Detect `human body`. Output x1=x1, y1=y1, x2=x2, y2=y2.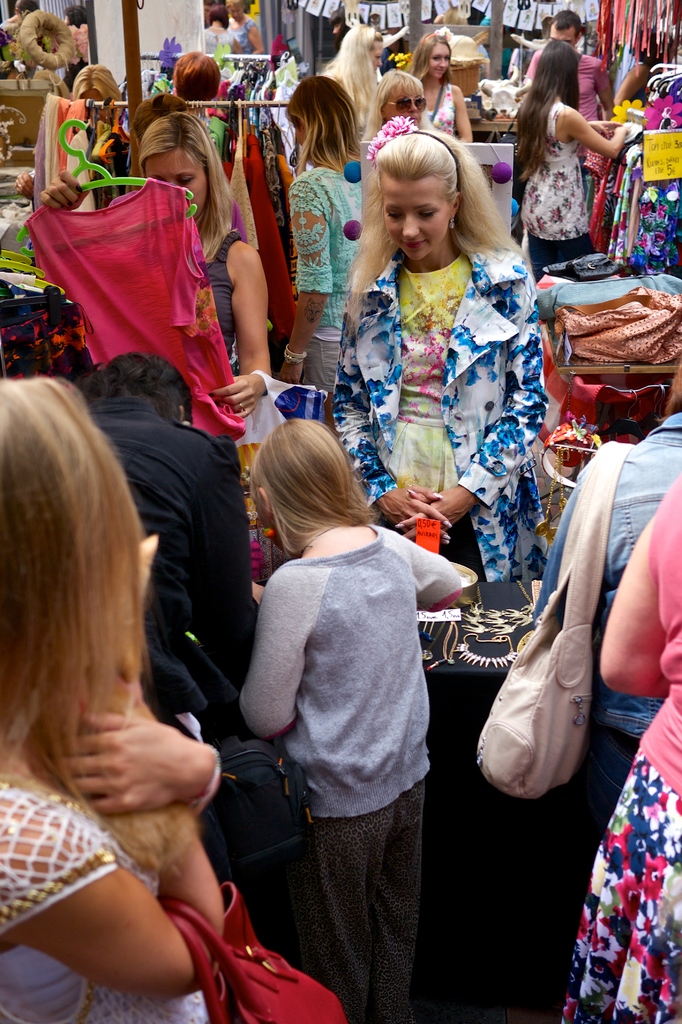
x1=409, y1=74, x2=470, y2=147.
